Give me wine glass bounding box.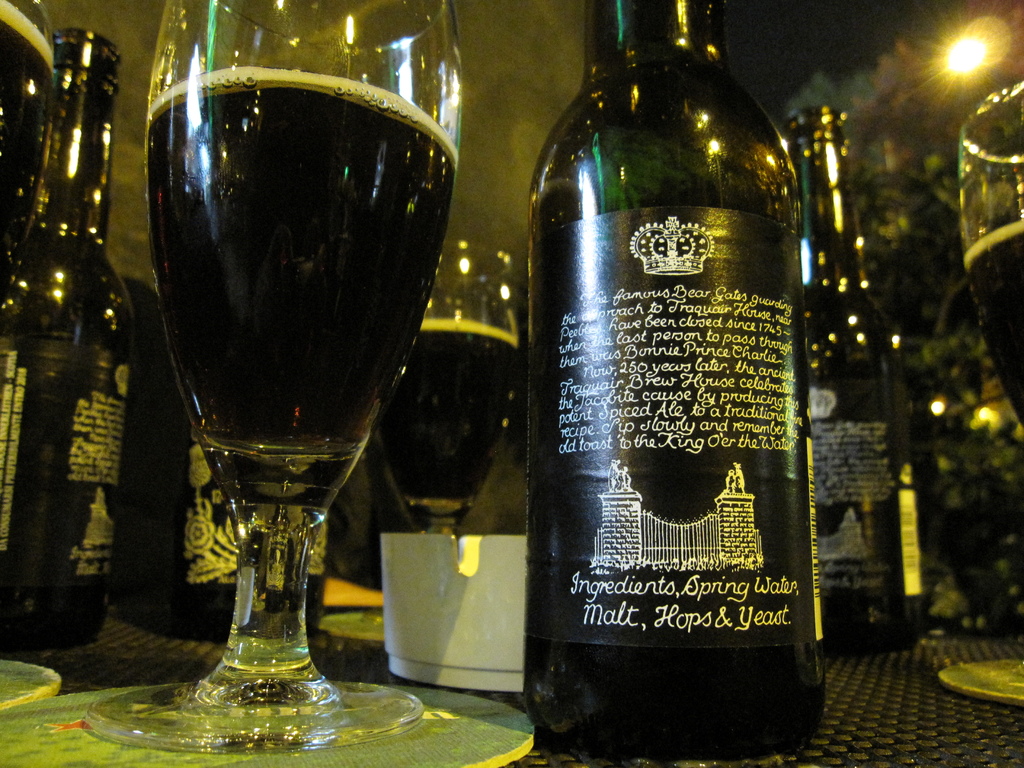
bbox=(373, 241, 517, 540).
